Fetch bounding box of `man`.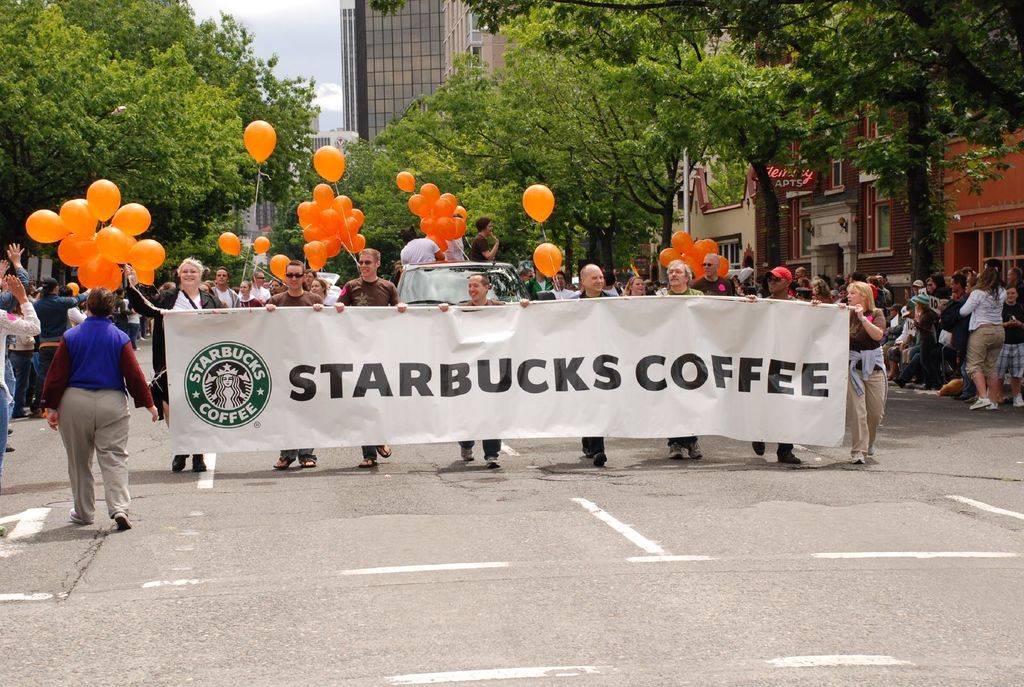
Bbox: [742, 264, 821, 465].
